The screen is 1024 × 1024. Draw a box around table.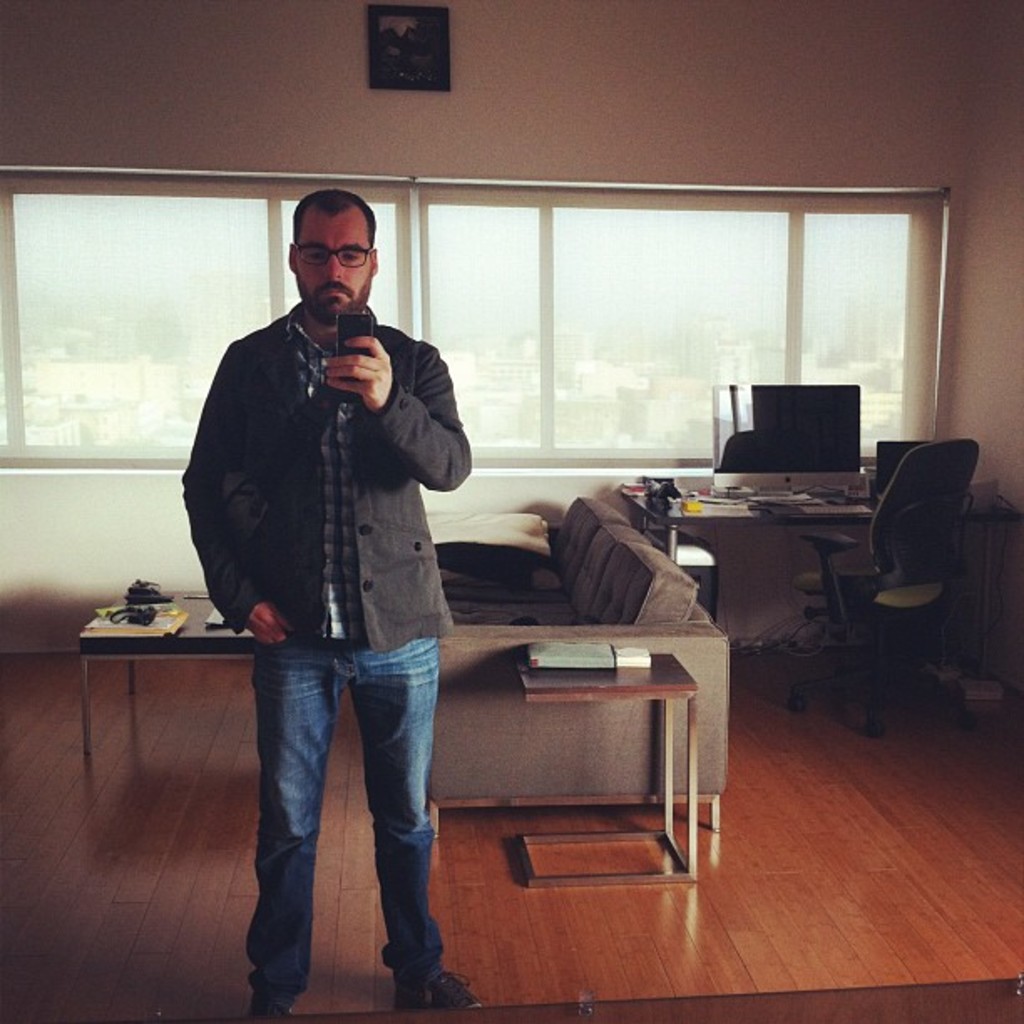
bbox=(74, 584, 254, 753).
